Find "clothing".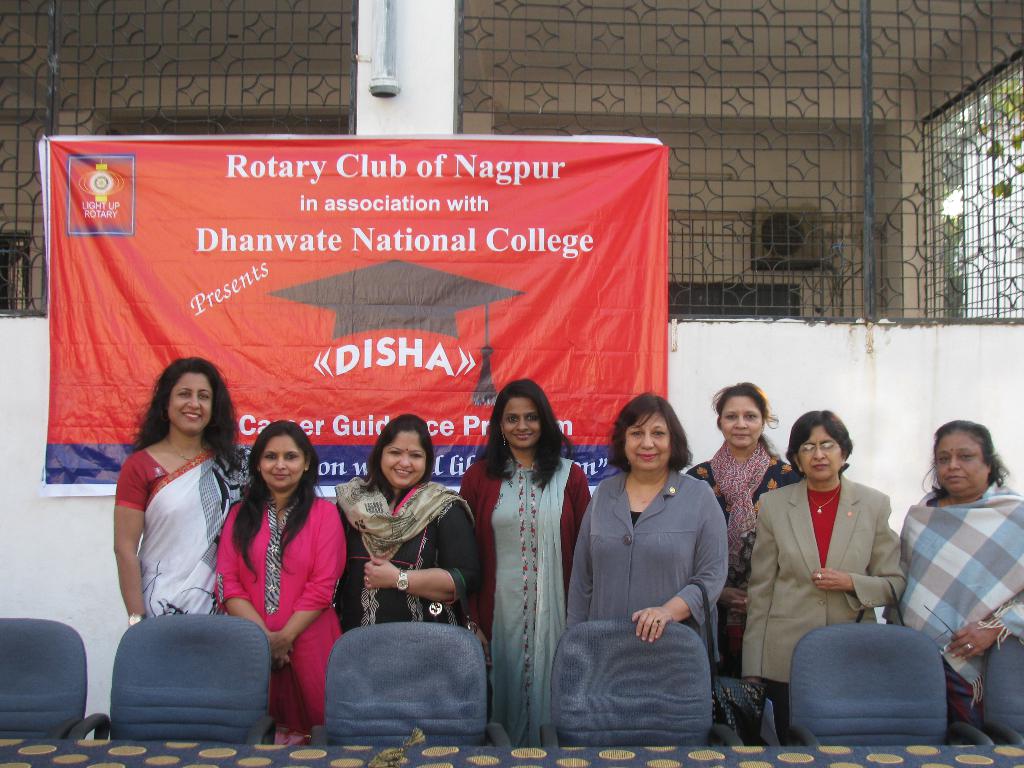
(left=741, top=479, right=912, bottom=735).
